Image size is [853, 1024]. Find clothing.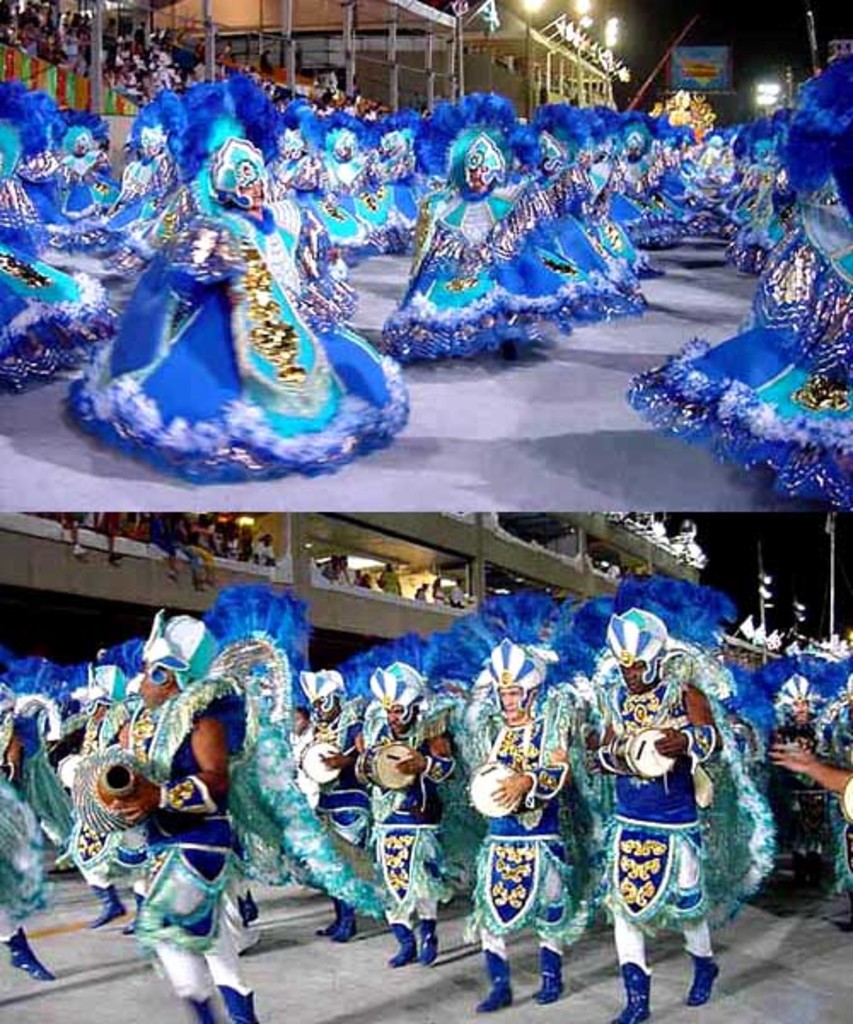
70, 676, 145, 981.
